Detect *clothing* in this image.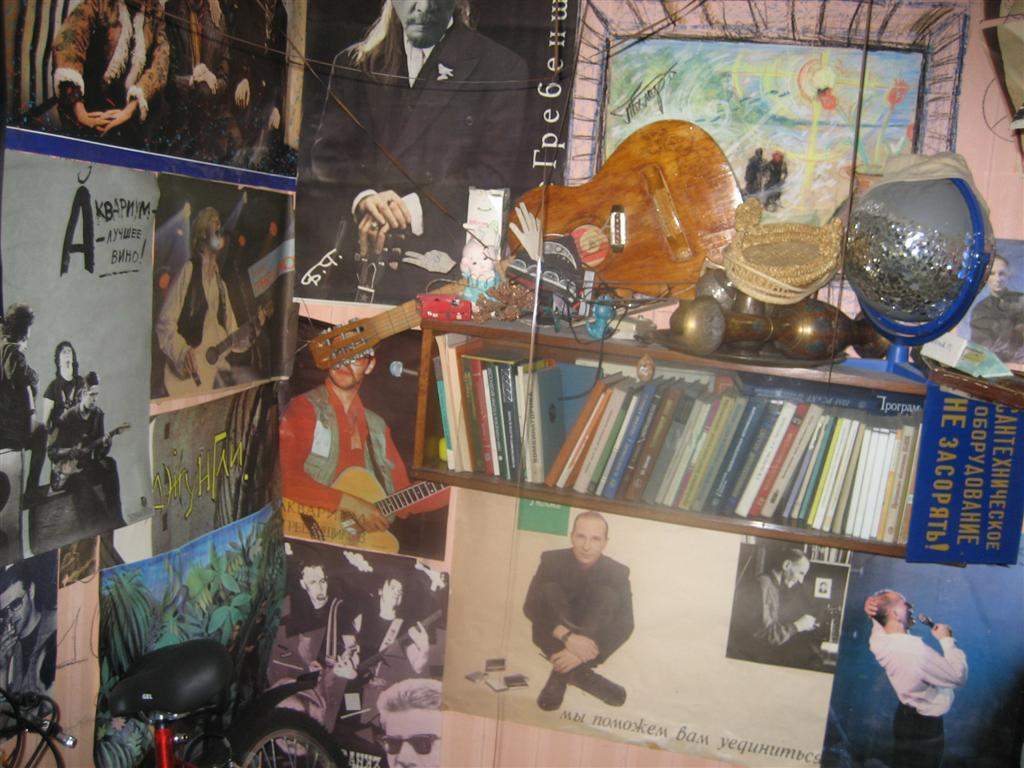
Detection: [147, 261, 260, 392].
